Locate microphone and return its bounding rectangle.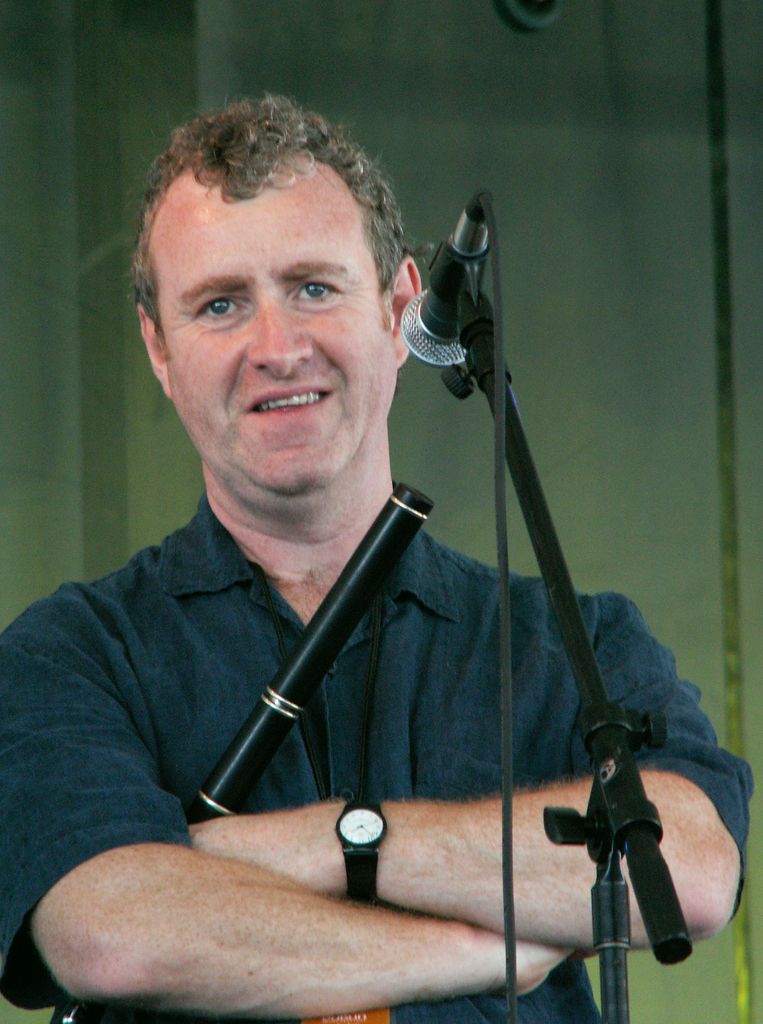
l=393, t=195, r=500, b=371.
